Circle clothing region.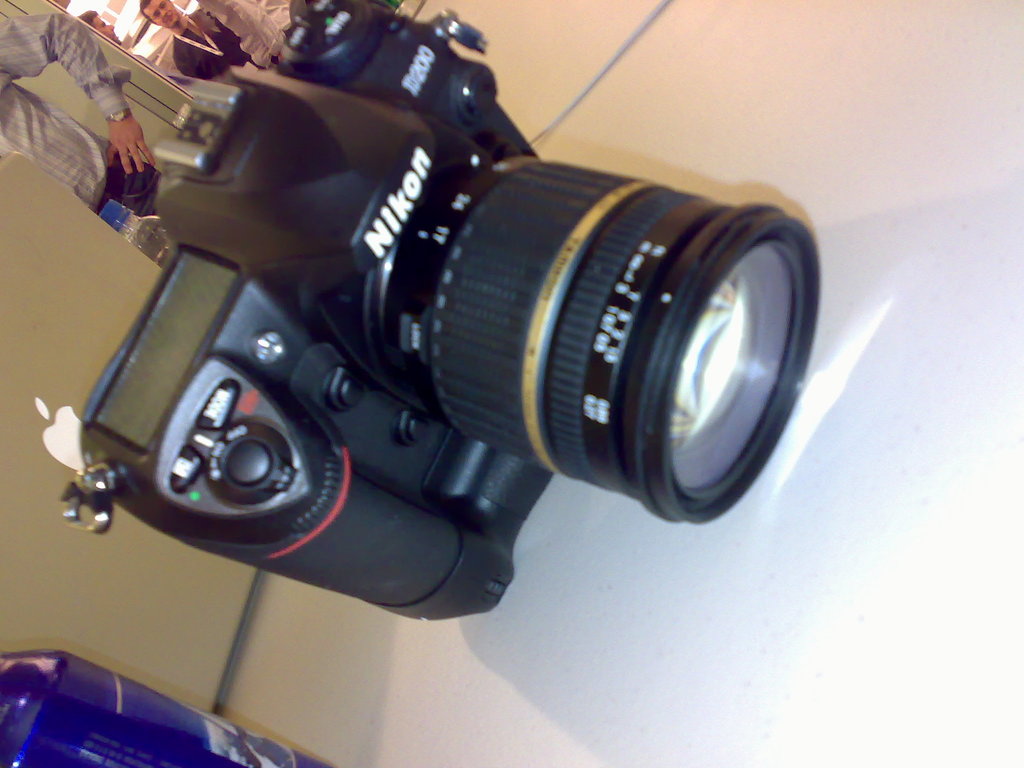
Region: (0,19,159,216).
